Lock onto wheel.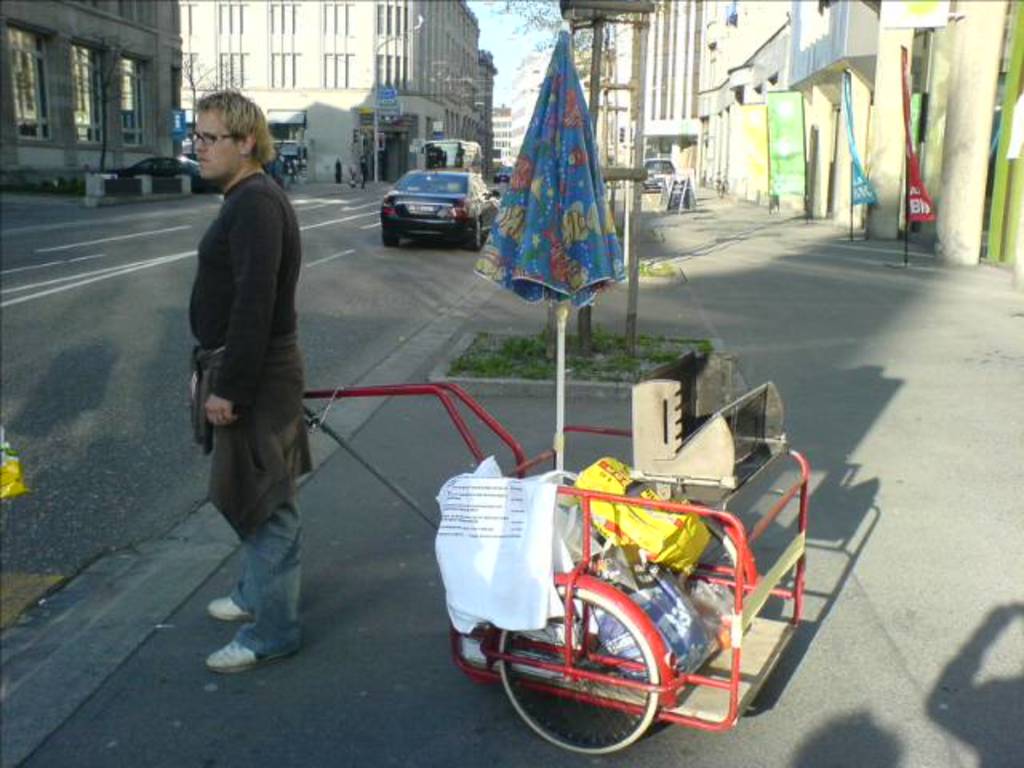
Locked: 688,502,752,597.
